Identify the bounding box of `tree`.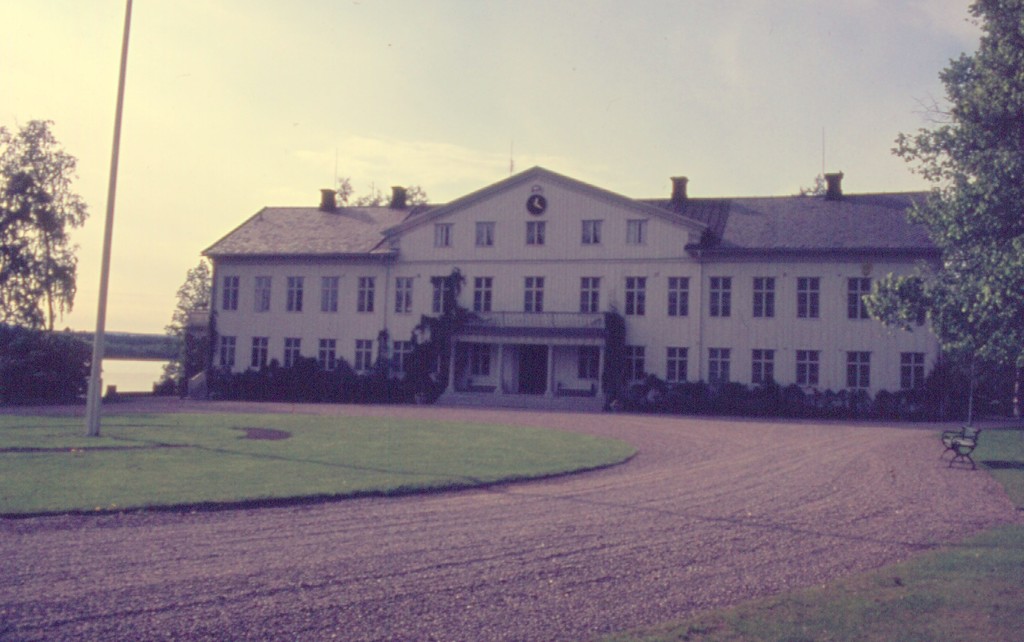
163, 256, 225, 388.
